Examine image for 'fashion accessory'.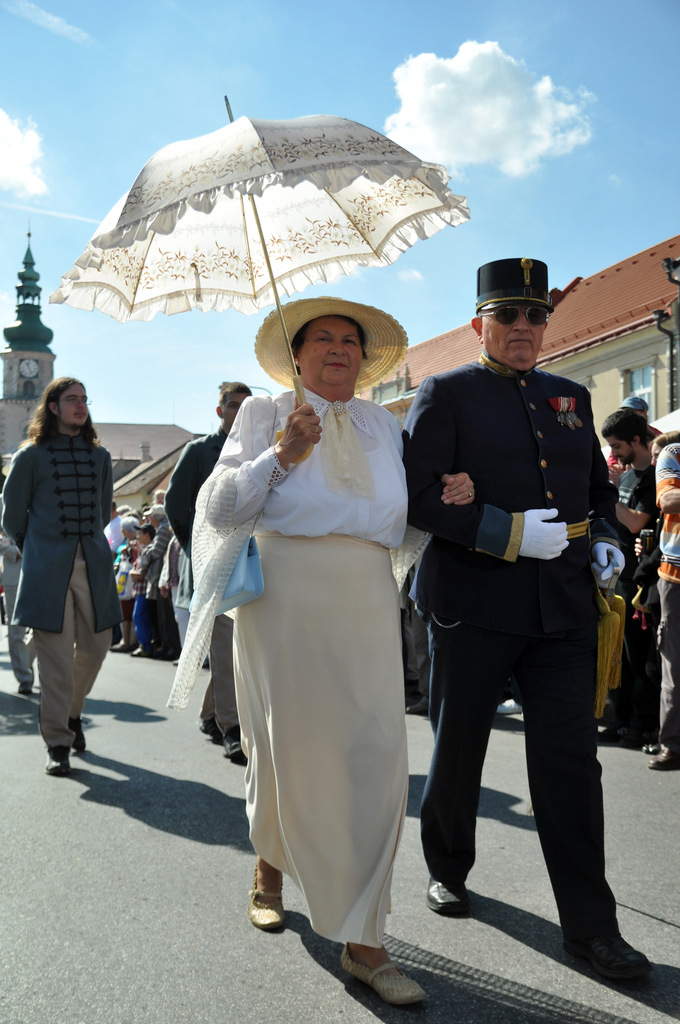
Examination result: 493:698:522:712.
